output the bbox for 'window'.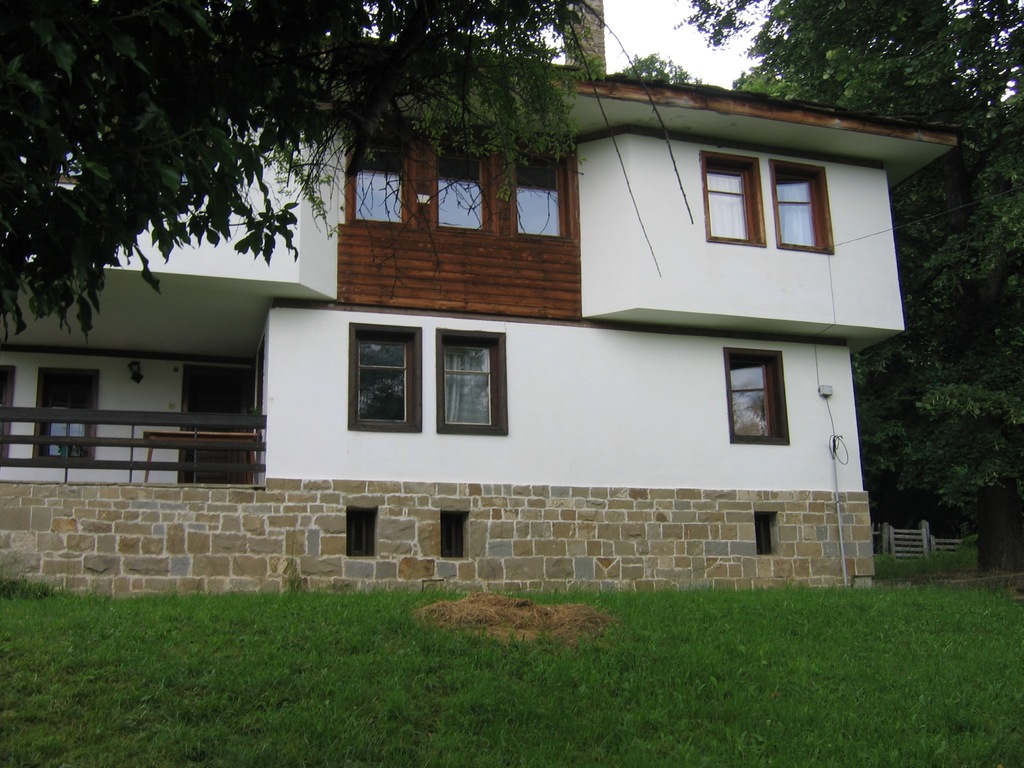
<box>701,153,761,243</box>.
